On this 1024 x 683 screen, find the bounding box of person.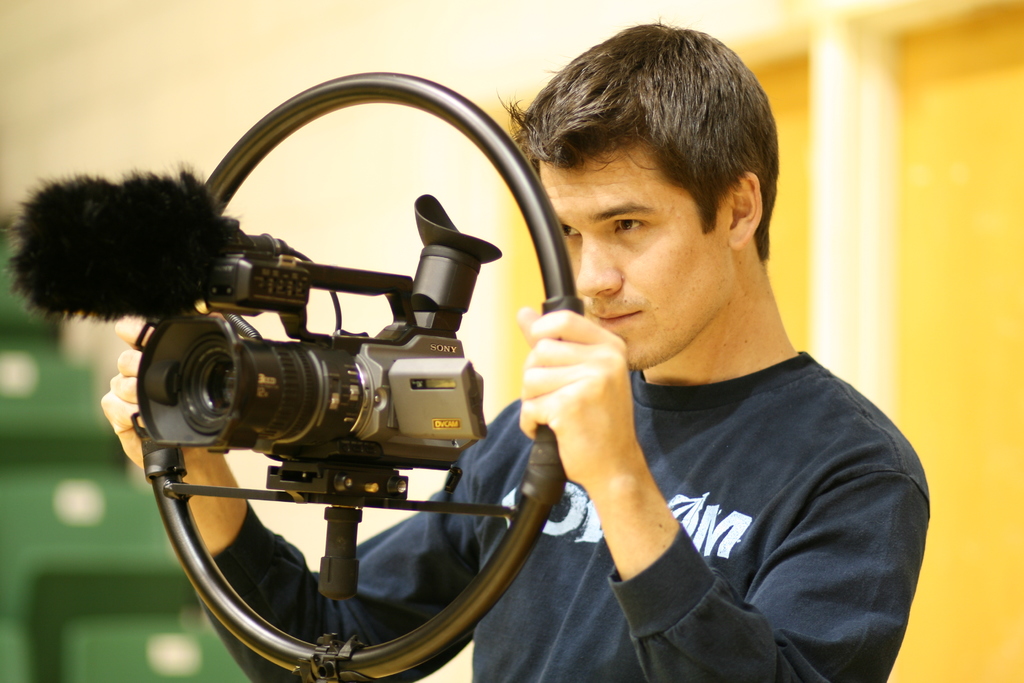
Bounding box: bbox(102, 20, 933, 682).
